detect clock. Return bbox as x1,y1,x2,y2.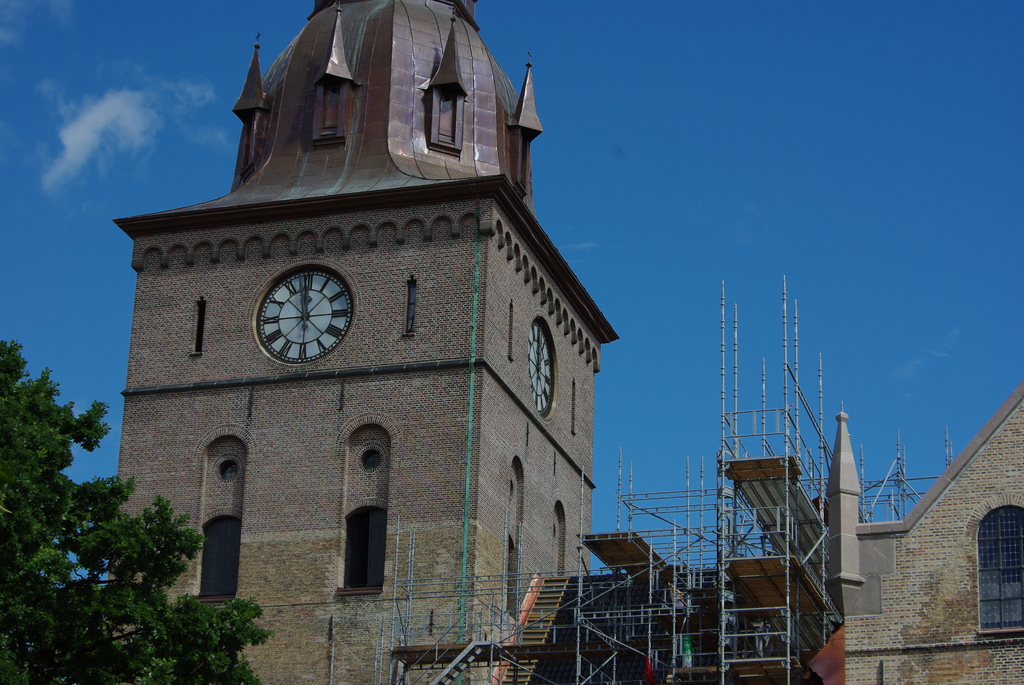
528,322,554,418.
